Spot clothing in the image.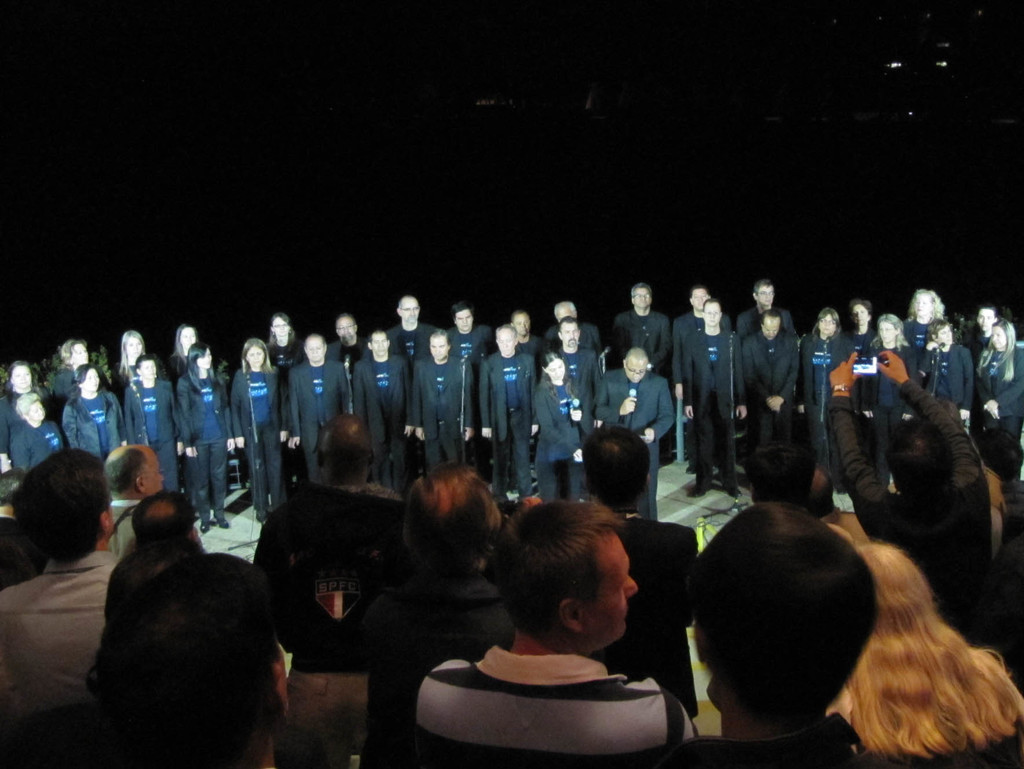
clothing found at 269, 342, 307, 388.
